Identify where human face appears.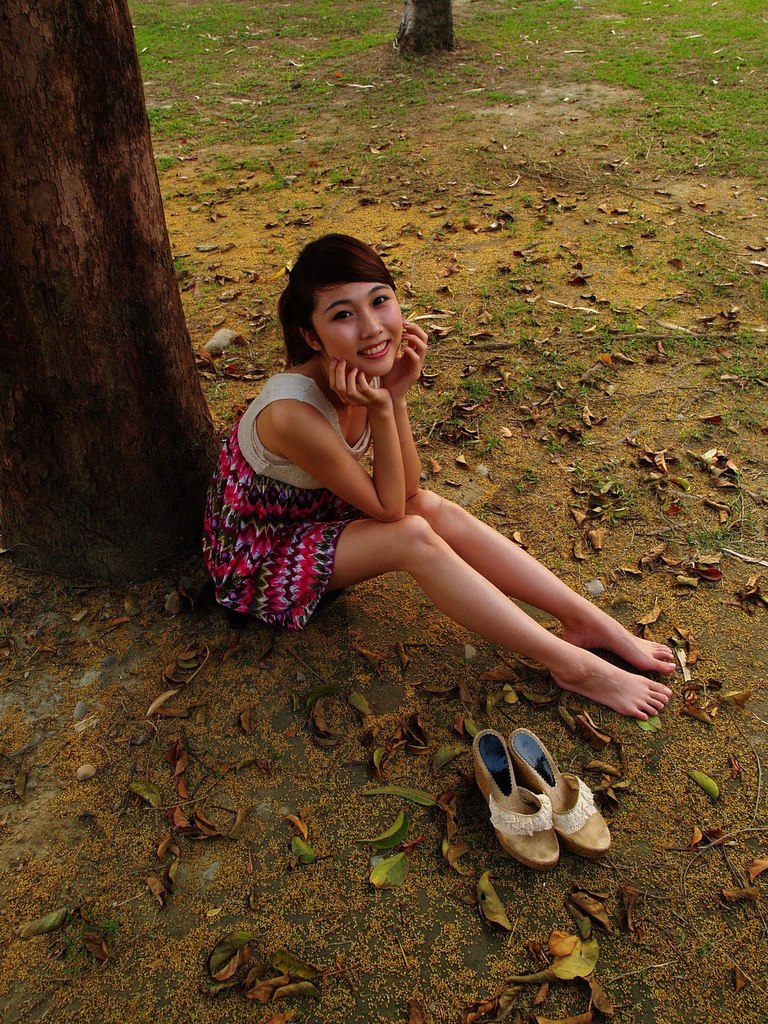
Appears at box=[310, 284, 405, 371].
